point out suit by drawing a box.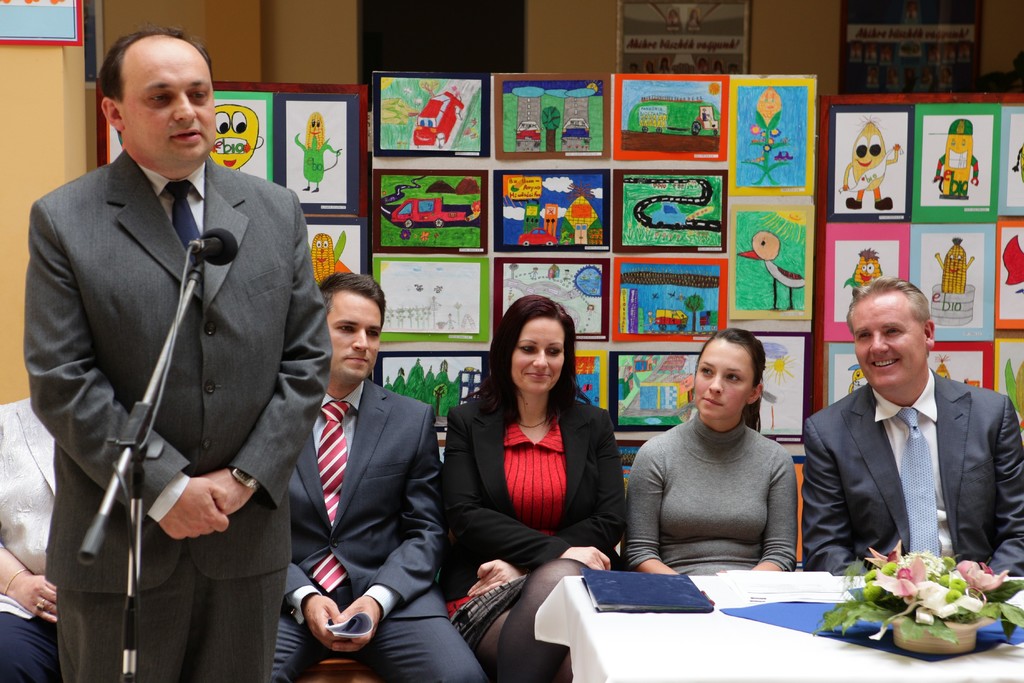
0,399,60,682.
